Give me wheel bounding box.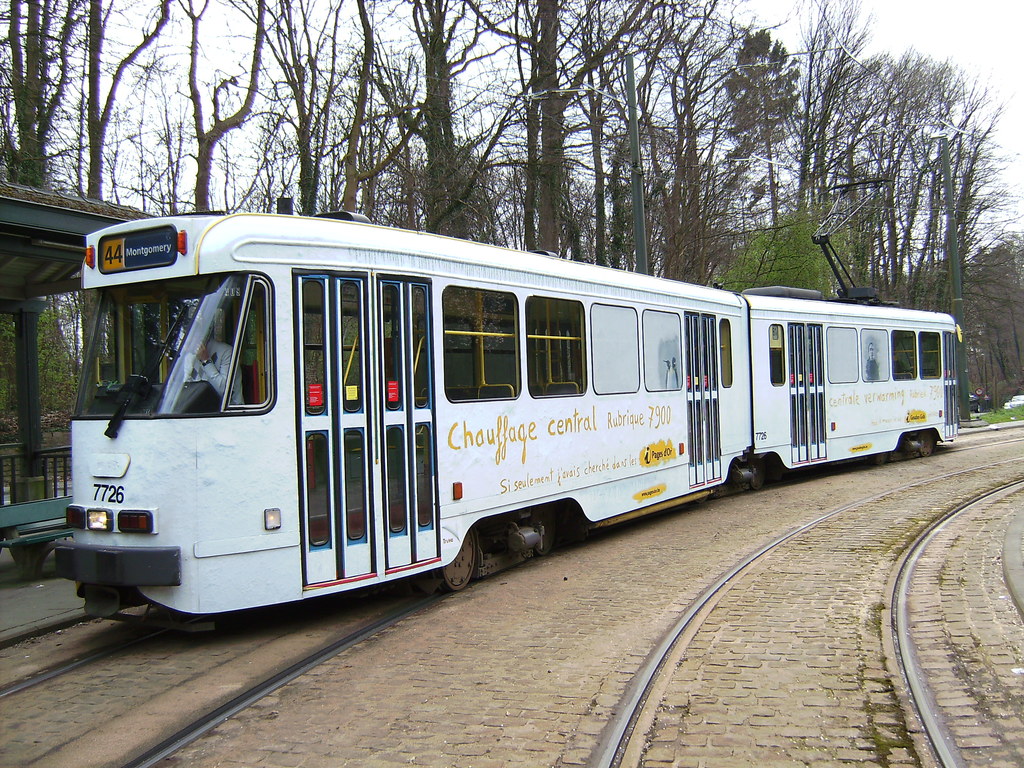
box(753, 461, 765, 488).
